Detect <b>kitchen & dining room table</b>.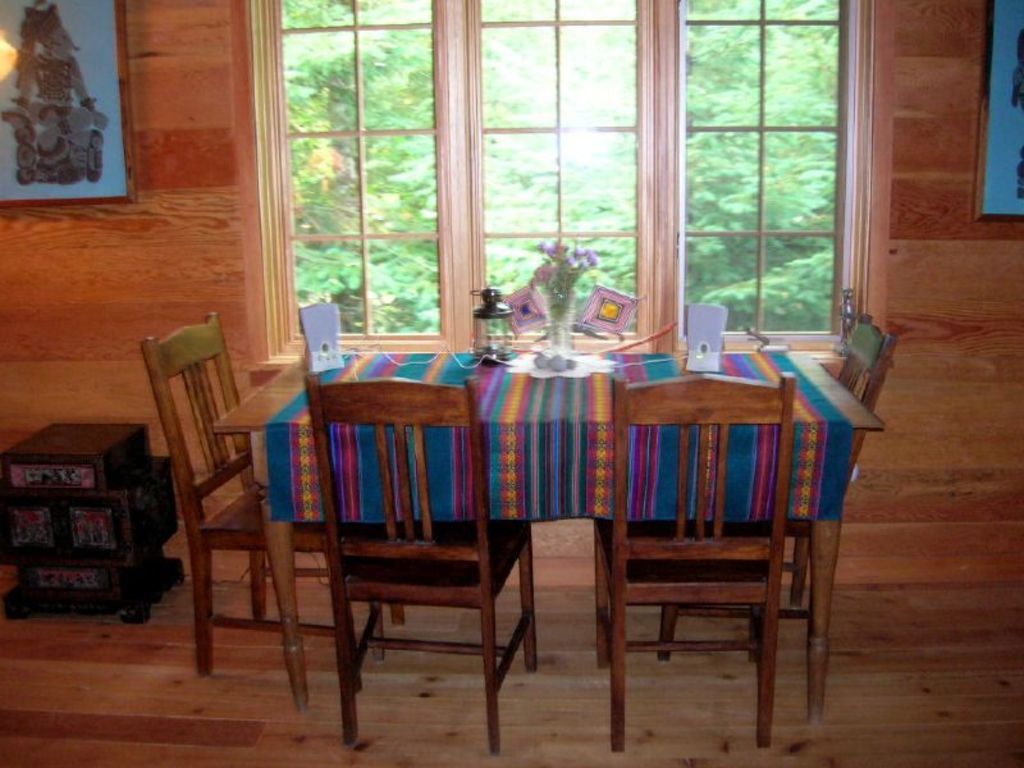
Detected at bbox=(188, 305, 901, 736).
